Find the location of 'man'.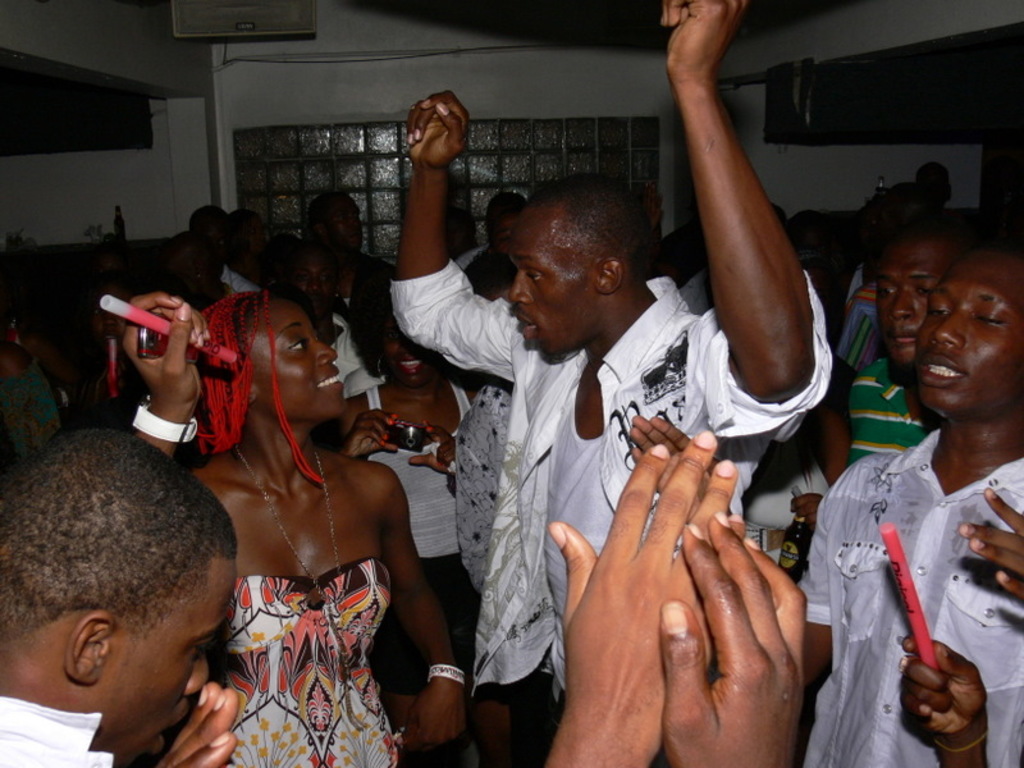
Location: [0,424,236,767].
